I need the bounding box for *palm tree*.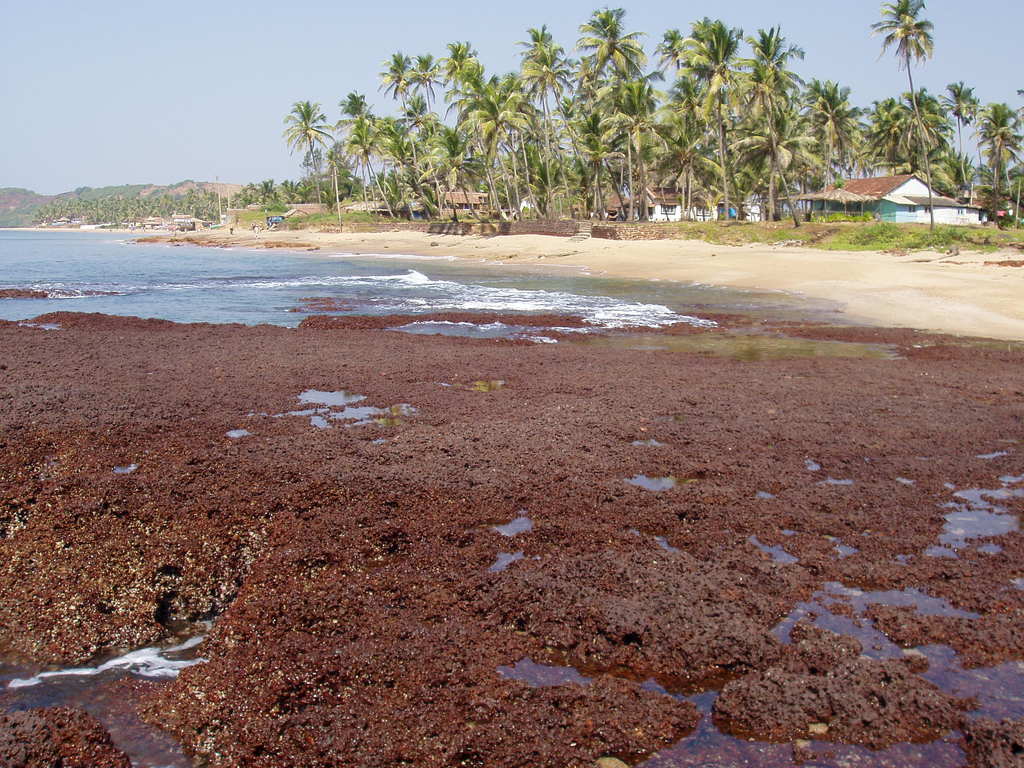
Here it is: [622, 80, 643, 136].
